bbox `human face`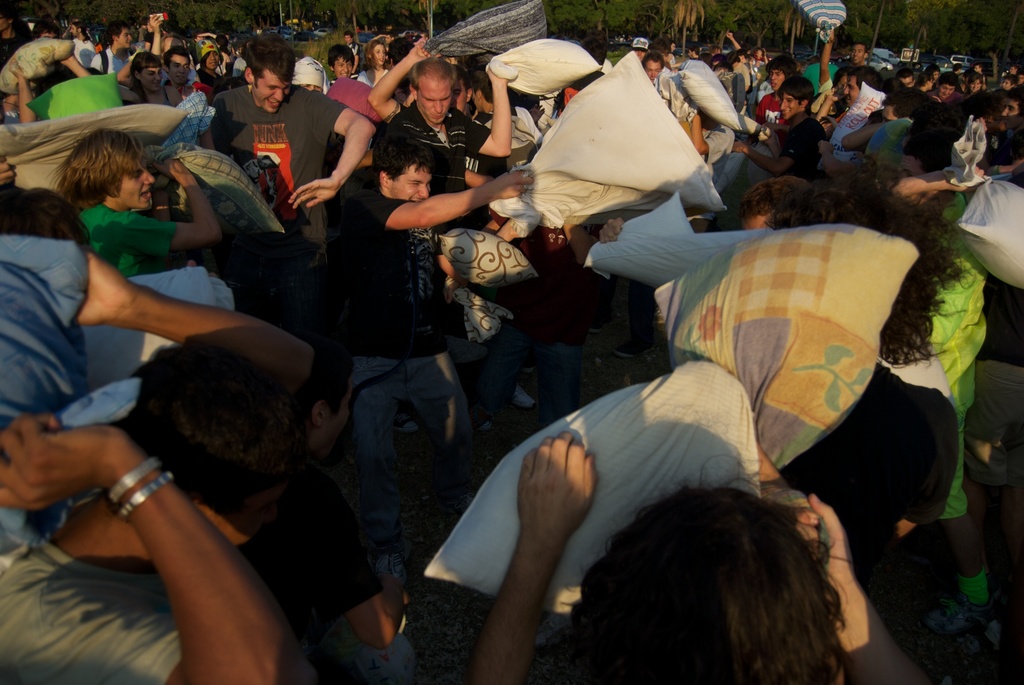
<box>255,67,292,114</box>
